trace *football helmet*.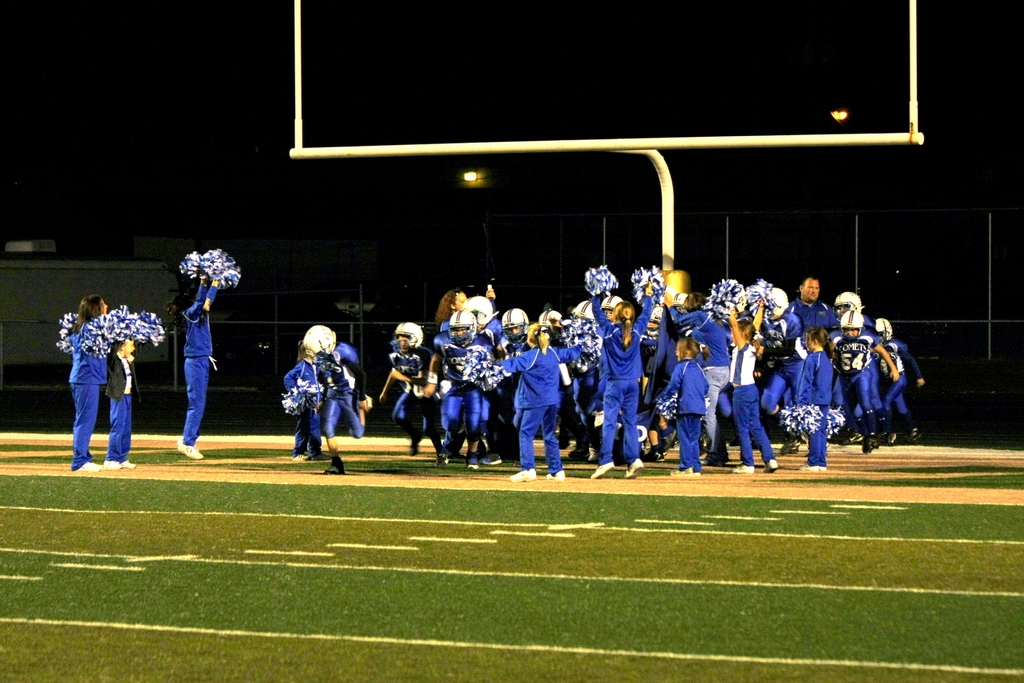
Traced to rect(569, 300, 595, 332).
